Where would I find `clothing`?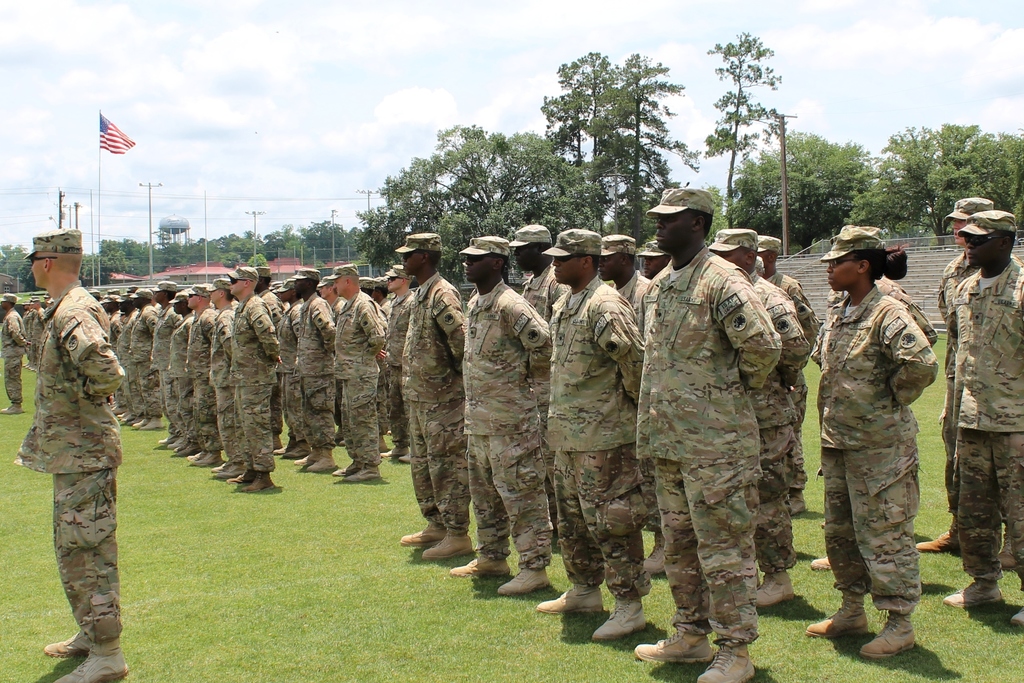
At (left=333, top=288, right=386, bottom=469).
